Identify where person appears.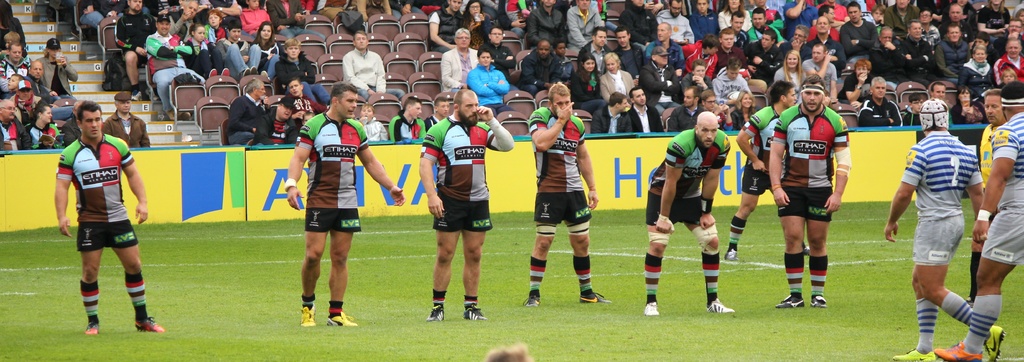
Appears at select_region(286, 84, 408, 328).
